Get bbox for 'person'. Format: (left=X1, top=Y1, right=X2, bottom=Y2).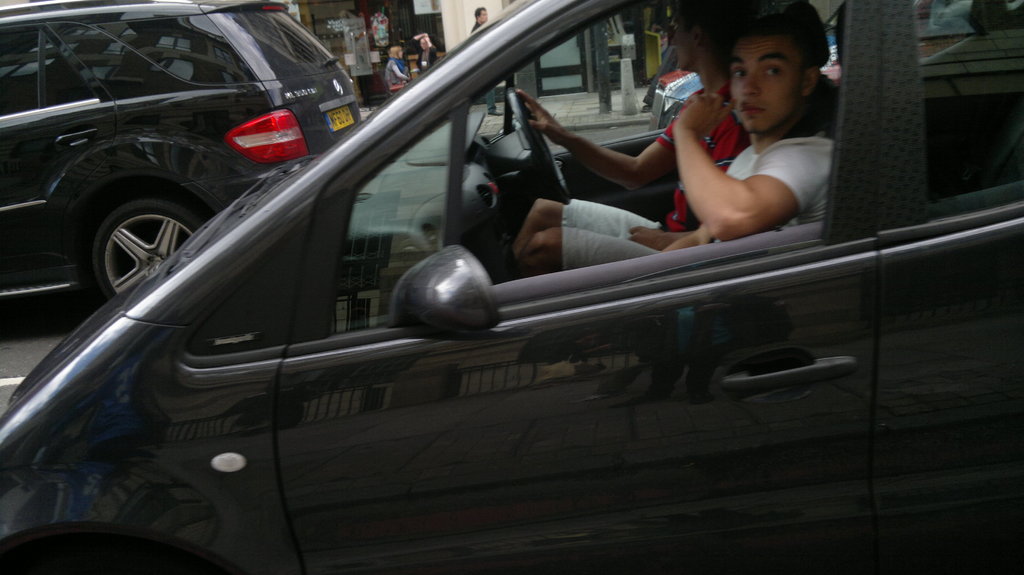
(left=384, top=44, right=408, bottom=95).
